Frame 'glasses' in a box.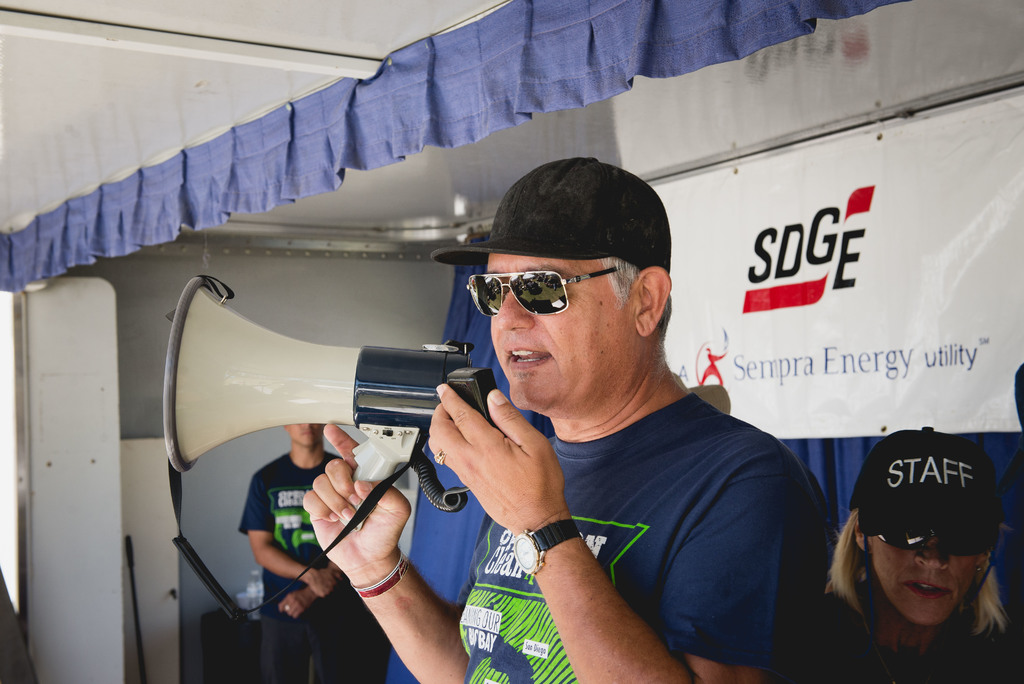
select_region(459, 264, 618, 320).
